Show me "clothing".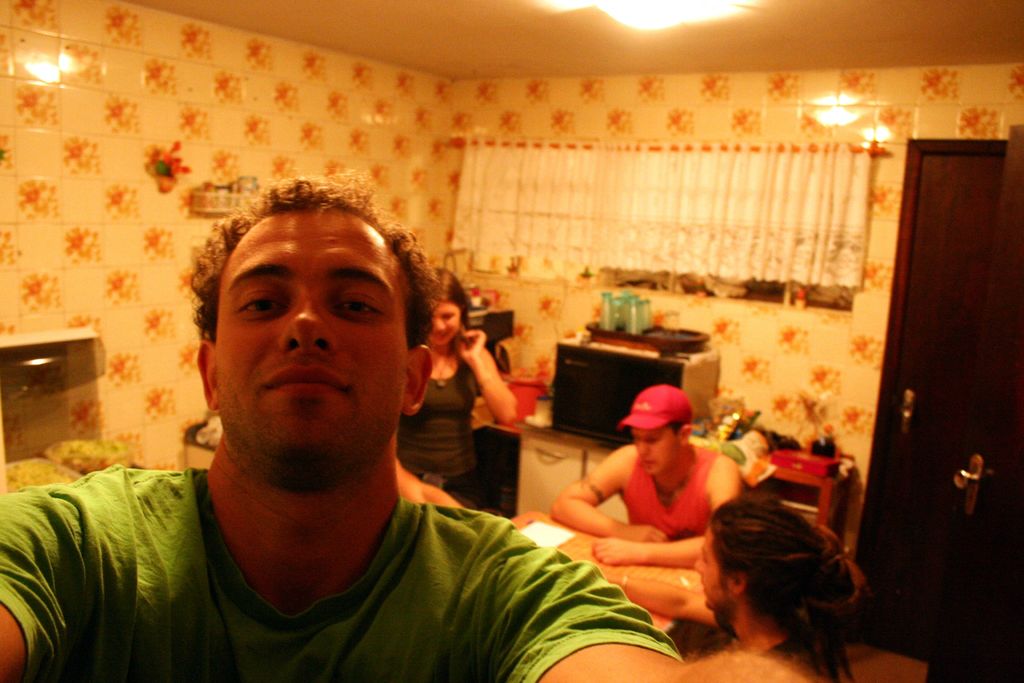
"clothing" is here: (760, 618, 824, 682).
